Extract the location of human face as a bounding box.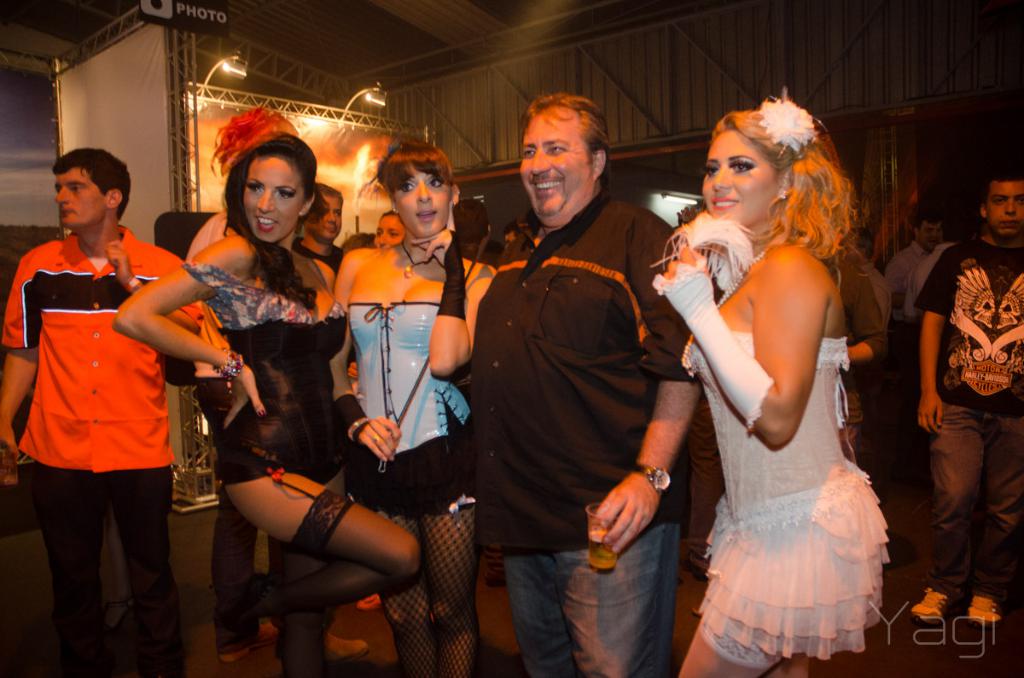
[242,155,305,242].
